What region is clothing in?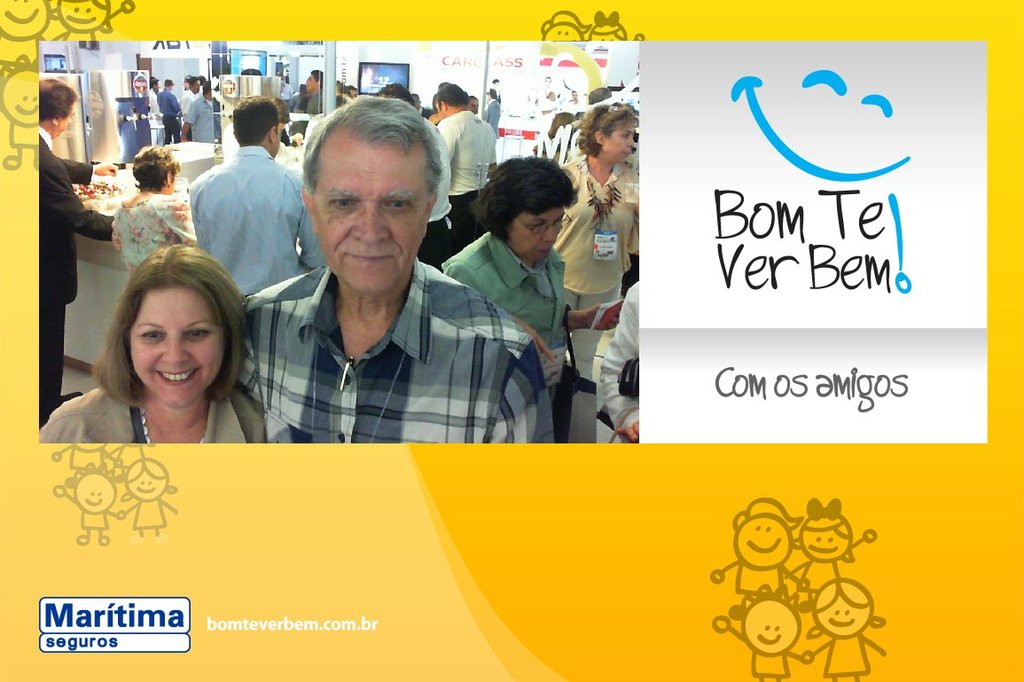
select_region(180, 81, 201, 110).
